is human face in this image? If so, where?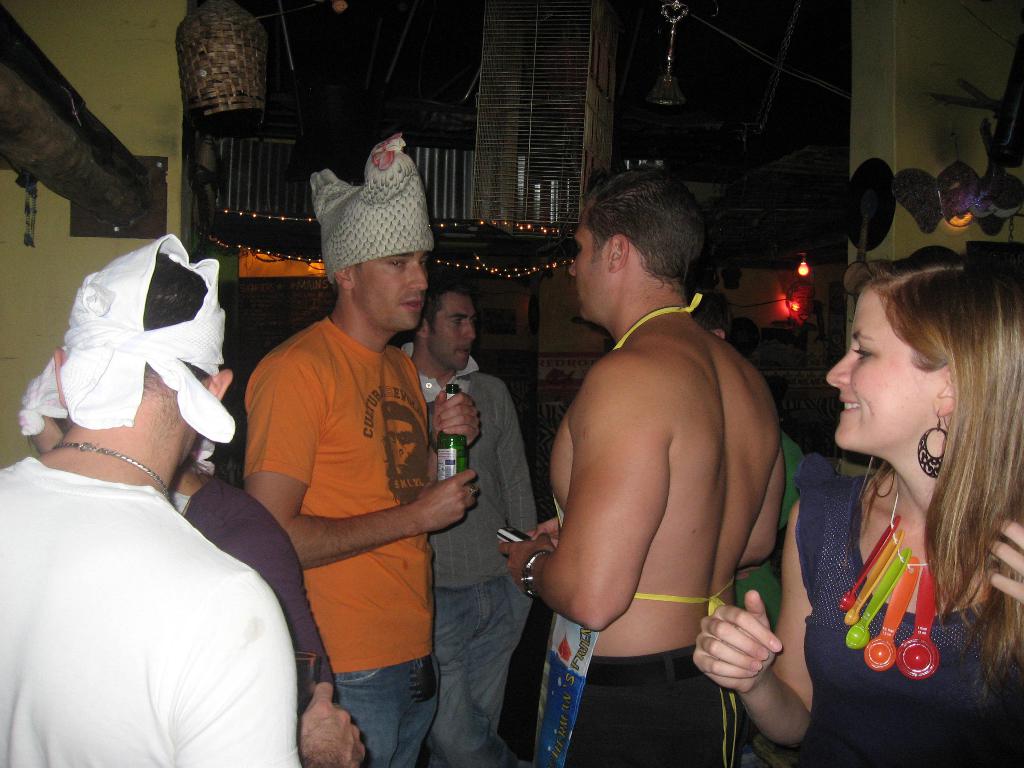
Yes, at box=[823, 292, 926, 450].
